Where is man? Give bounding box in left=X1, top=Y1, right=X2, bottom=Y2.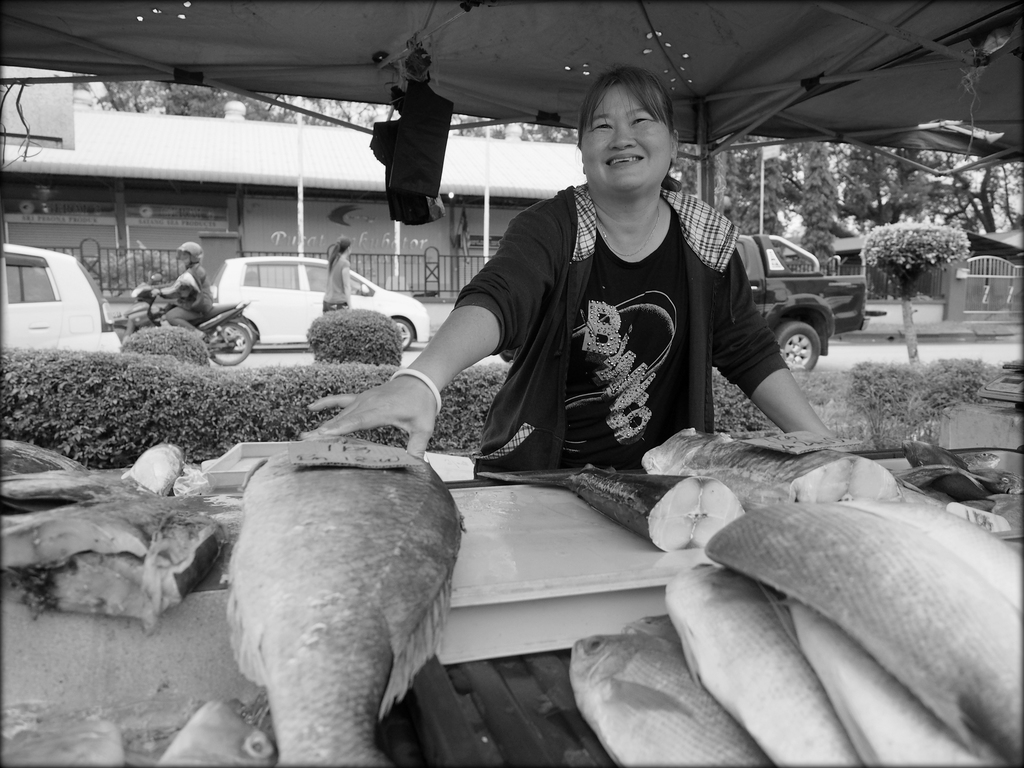
left=122, top=246, right=211, bottom=336.
